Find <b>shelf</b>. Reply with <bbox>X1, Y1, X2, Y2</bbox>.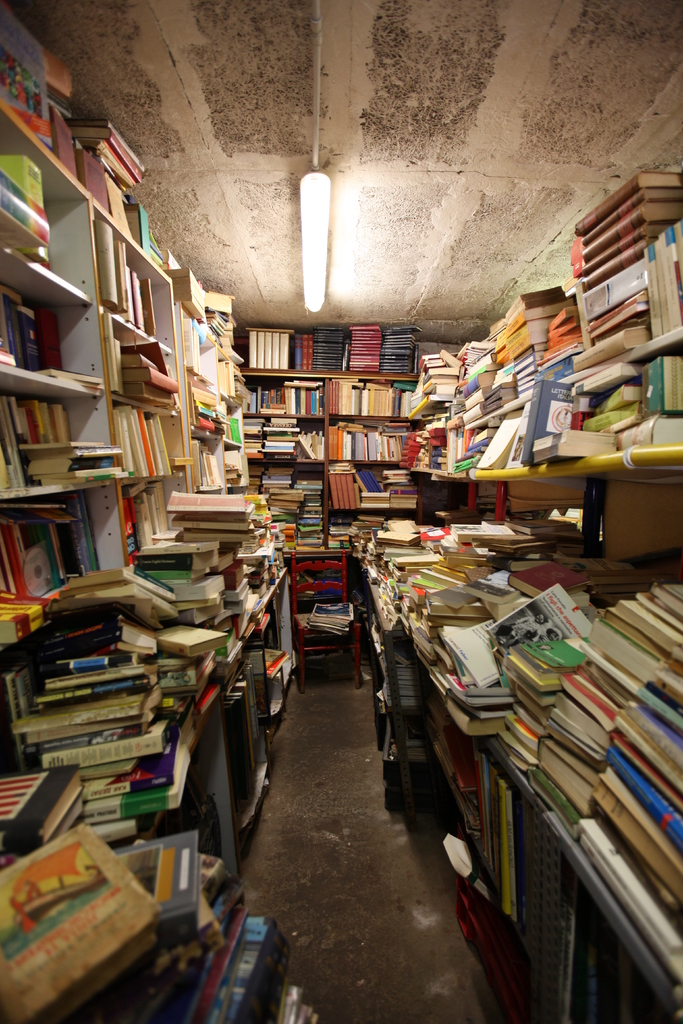
<bbox>267, 473, 348, 560</bbox>.
